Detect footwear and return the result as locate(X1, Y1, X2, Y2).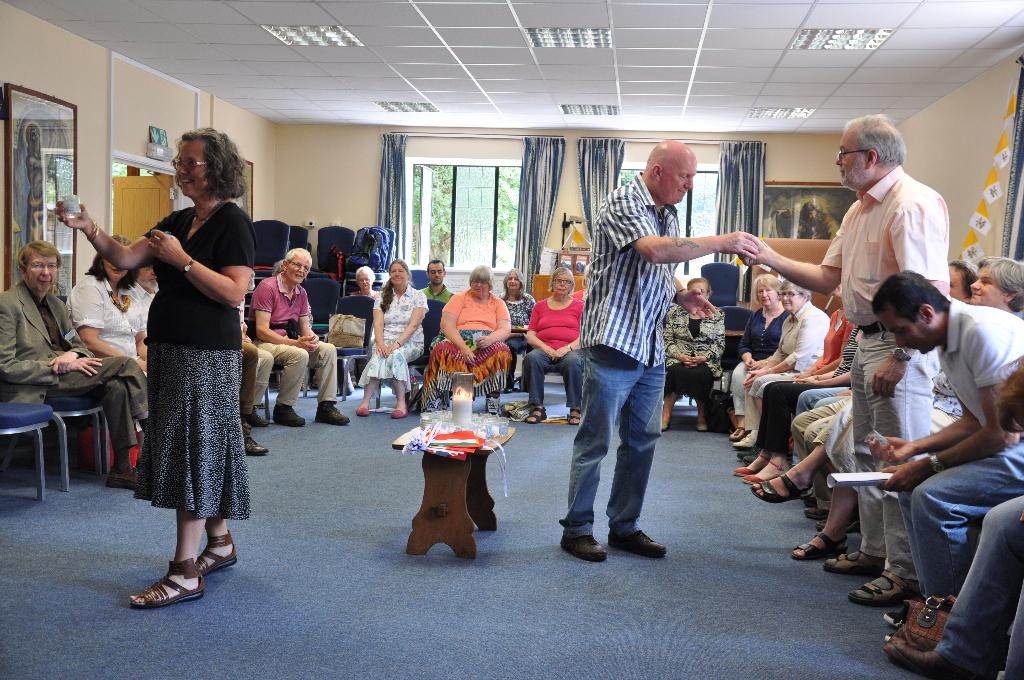
locate(659, 417, 672, 434).
